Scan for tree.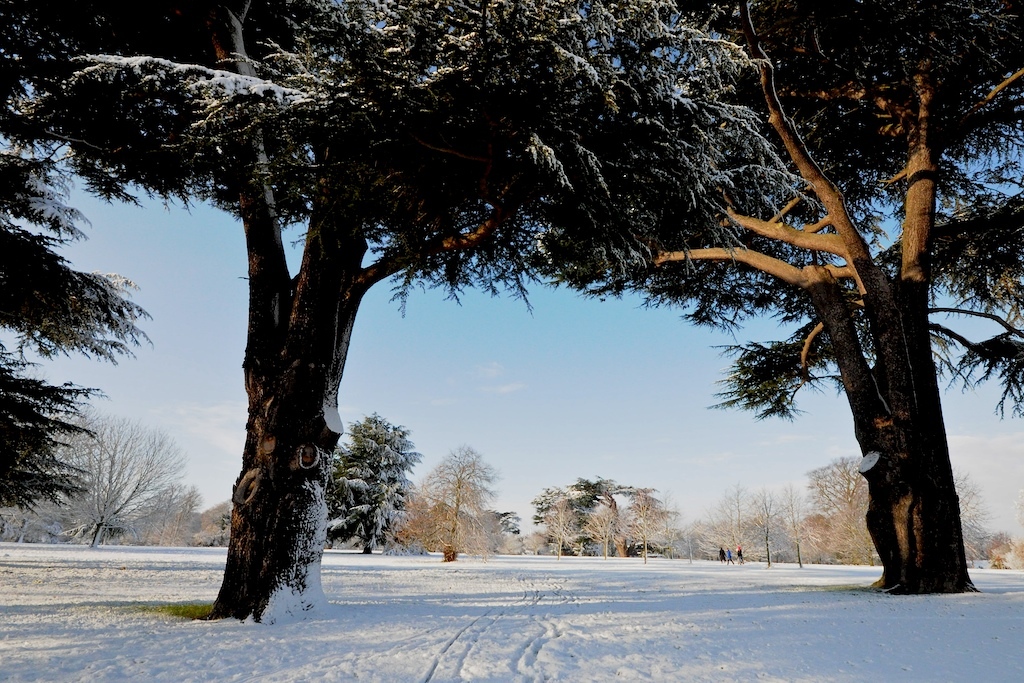
Scan result: bbox=(0, 76, 153, 528).
